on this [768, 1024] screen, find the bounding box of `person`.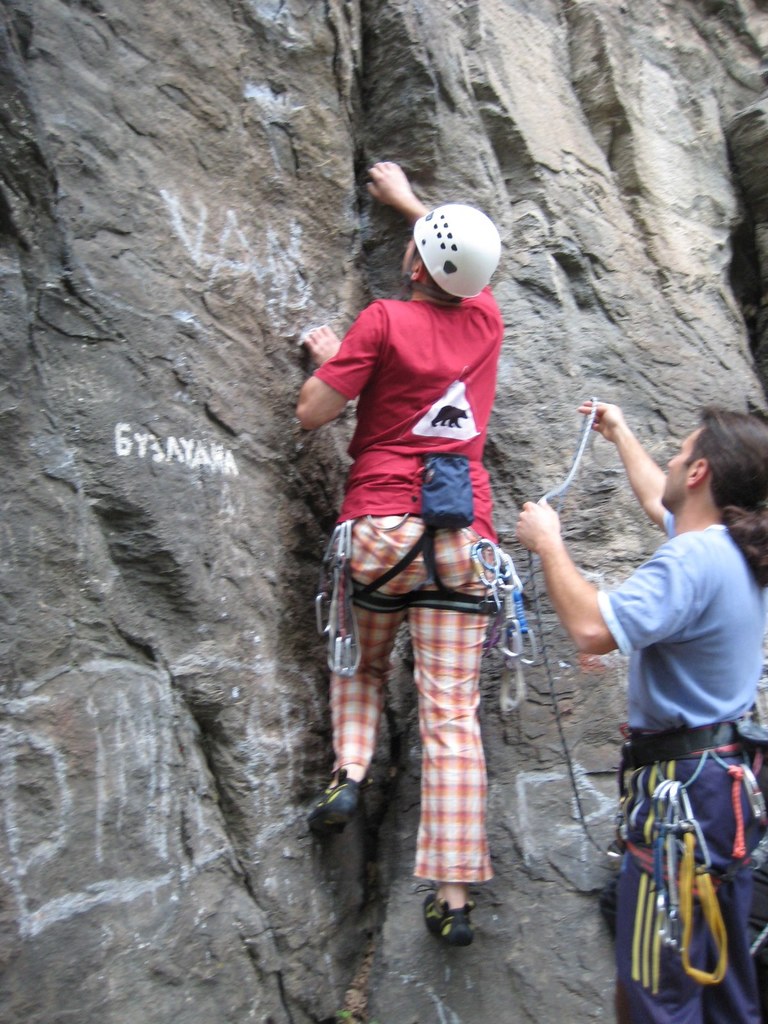
Bounding box: (295,162,503,942).
